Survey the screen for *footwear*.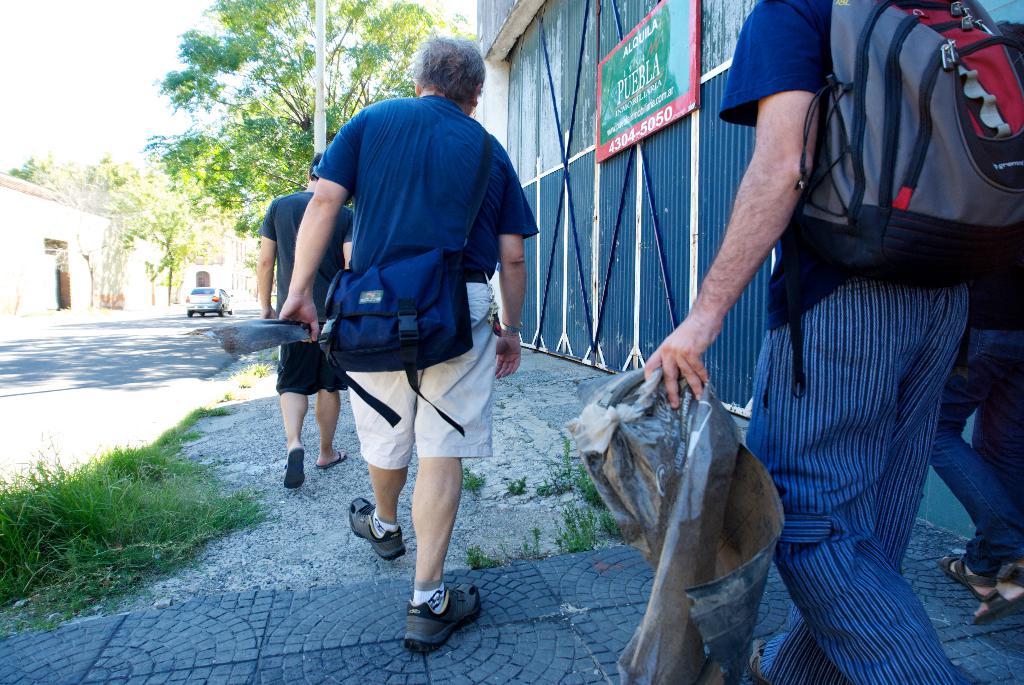
Survey found: l=401, t=583, r=480, b=657.
